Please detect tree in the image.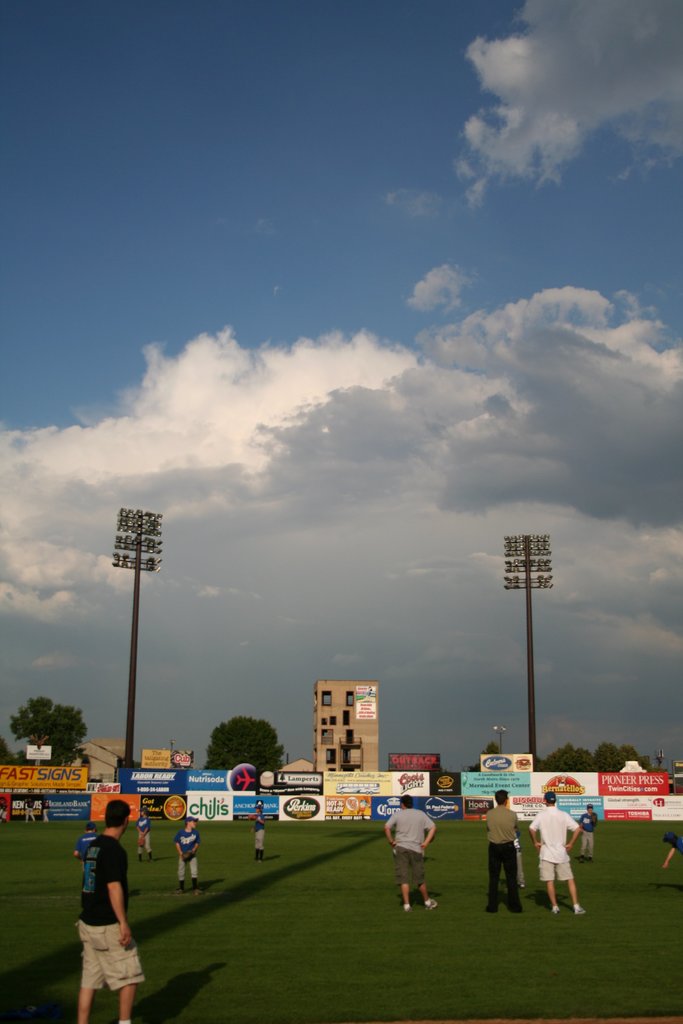
{"left": 550, "top": 742, "right": 601, "bottom": 772}.
